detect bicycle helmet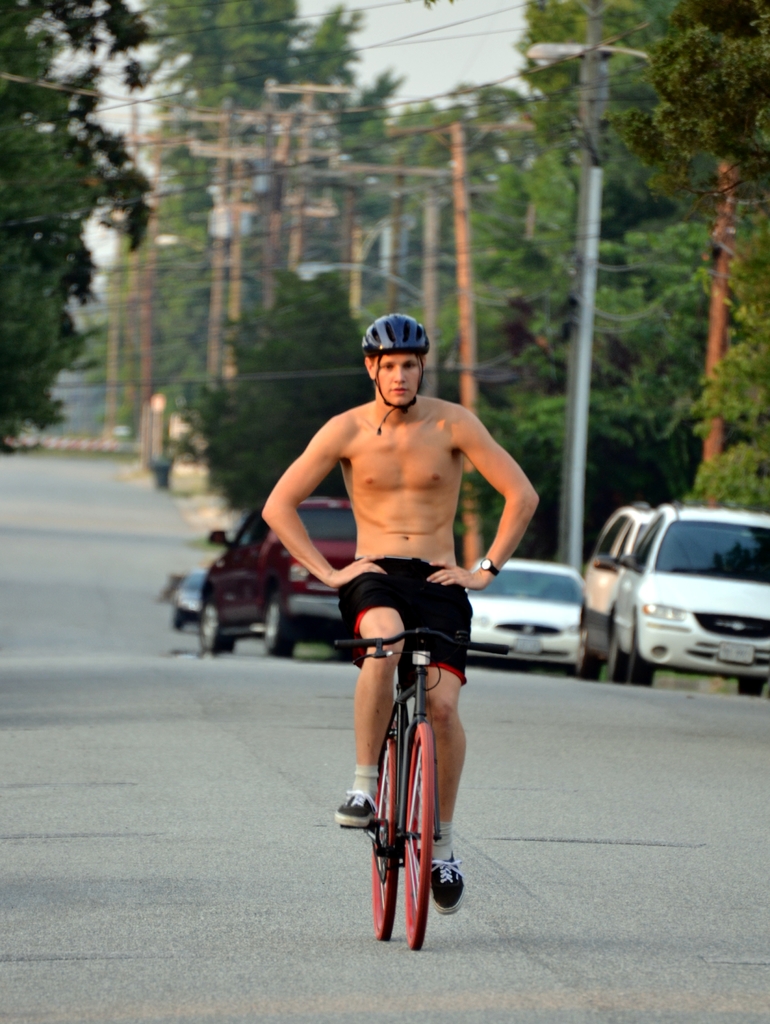
bbox(353, 318, 428, 430)
